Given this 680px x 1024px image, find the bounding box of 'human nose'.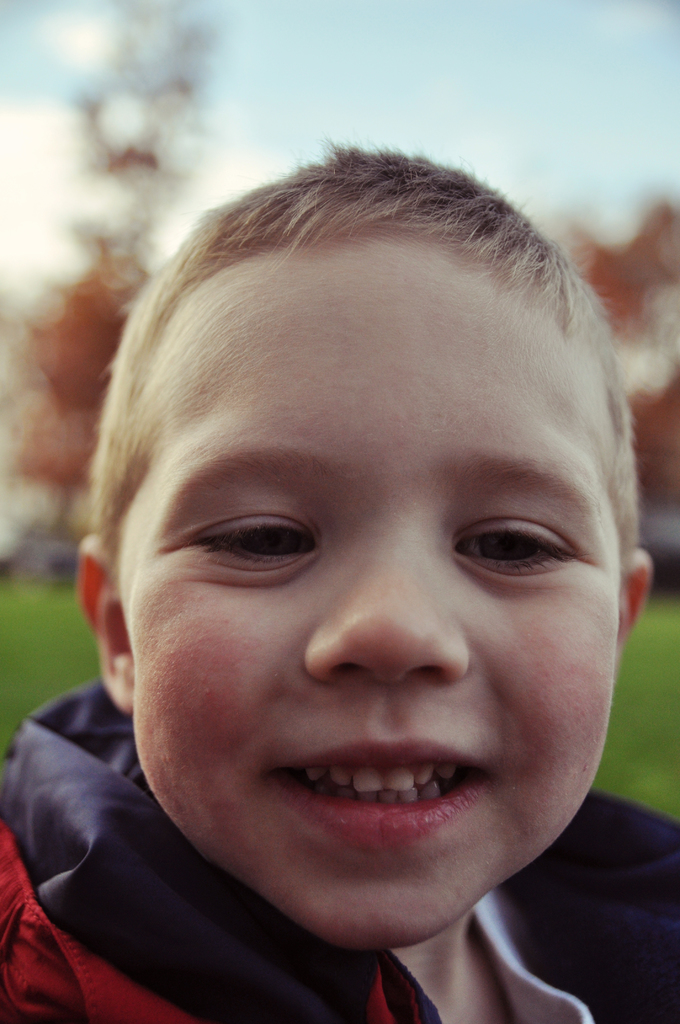
<box>298,496,471,687</box>.
